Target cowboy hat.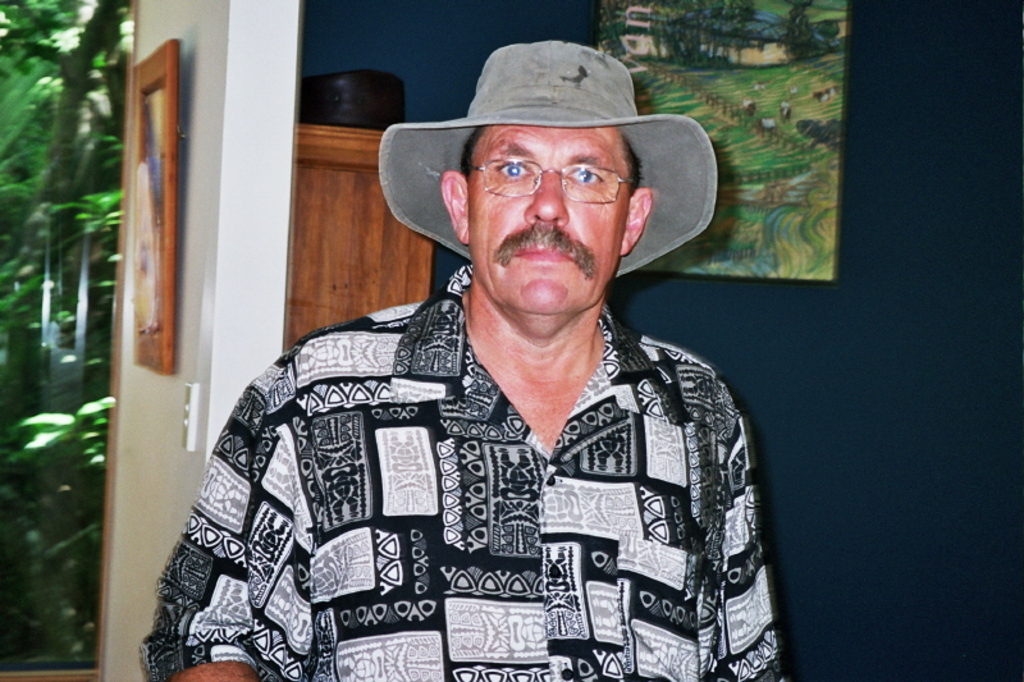
Target region: 383 42 708 282.
